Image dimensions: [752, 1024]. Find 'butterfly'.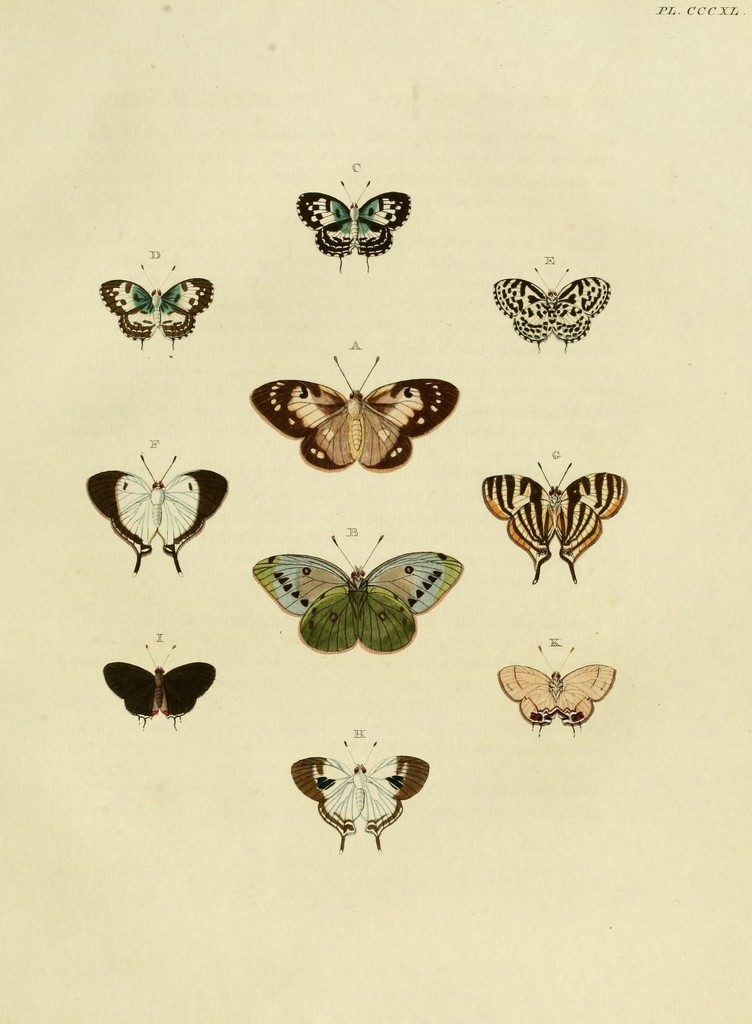
80 447 231 579.
